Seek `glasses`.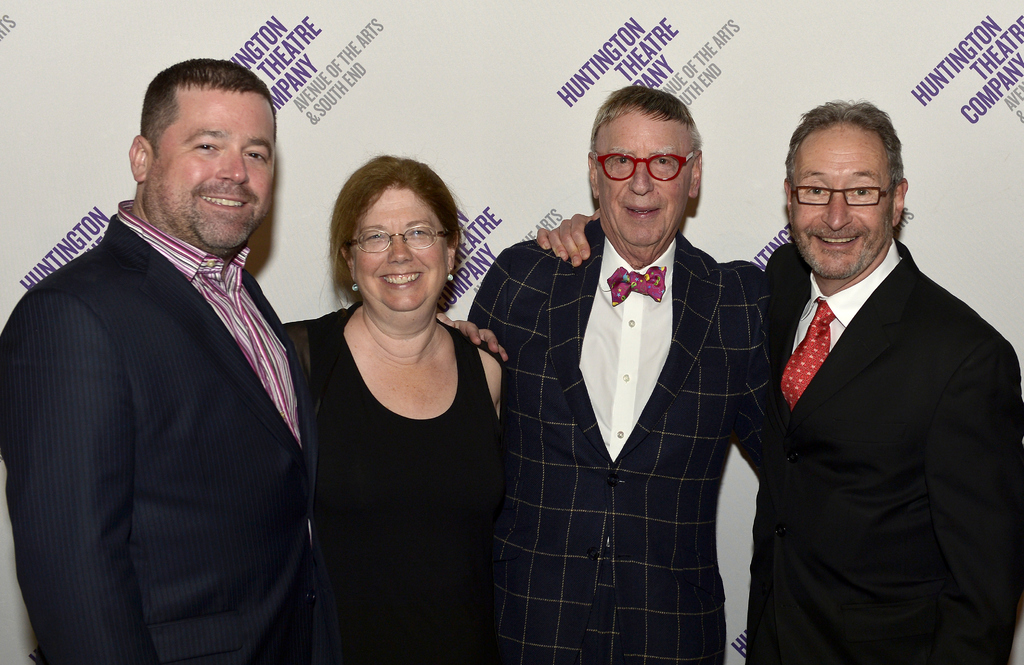
Rect(790, 182, 897, 206).
